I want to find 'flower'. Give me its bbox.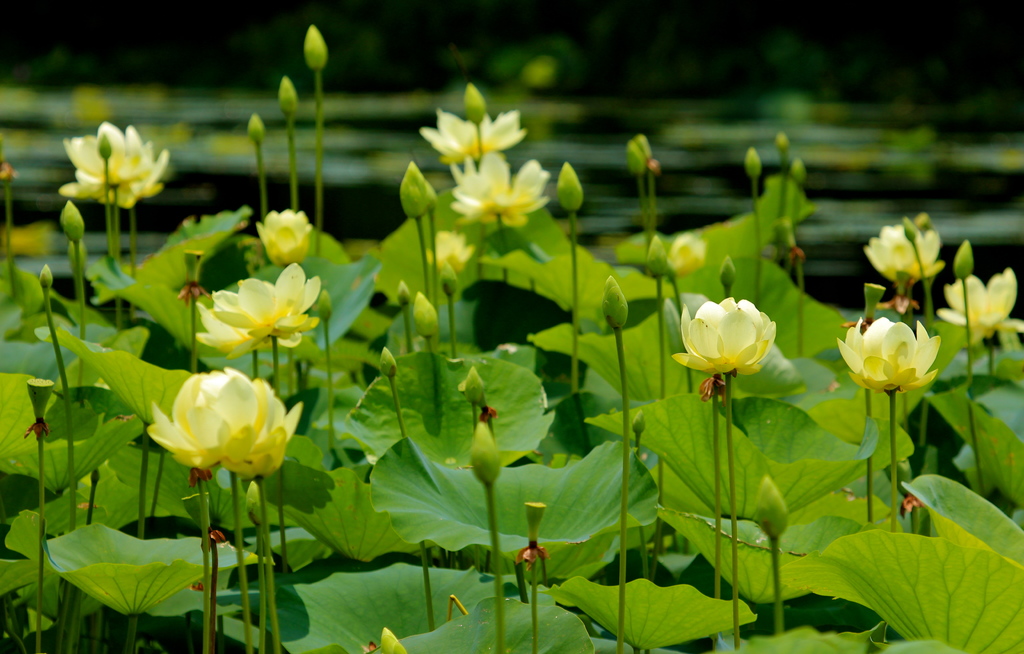
BBox(934, 266, 1018, 338).
